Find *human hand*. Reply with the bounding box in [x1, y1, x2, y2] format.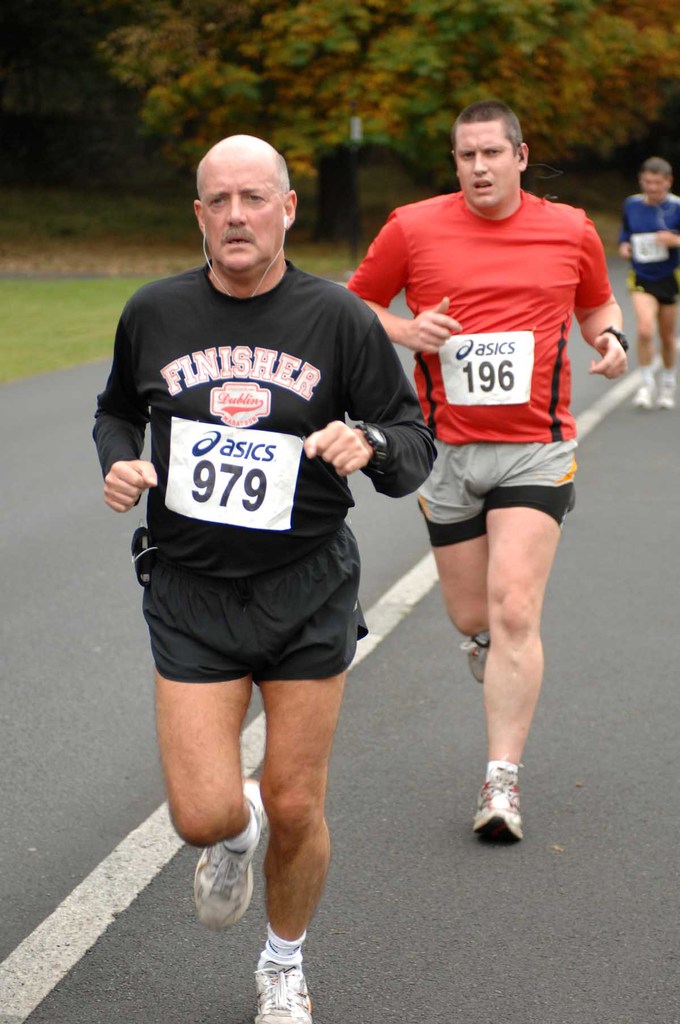
[588, 333, 631, 381].
